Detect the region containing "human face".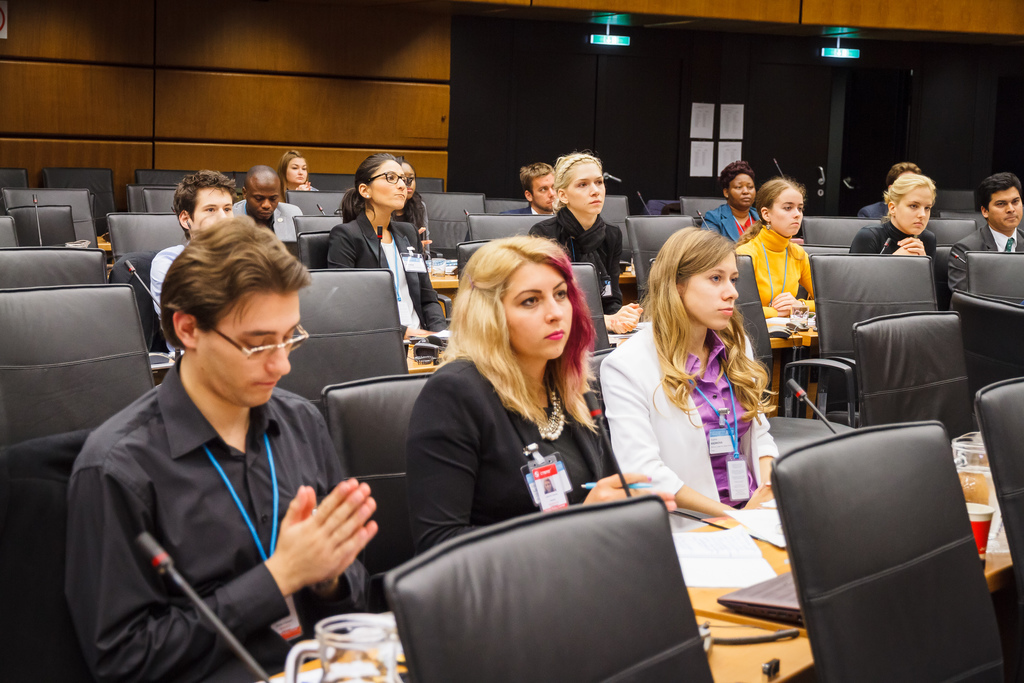
<region>895, 181, 942, 236</region>.
